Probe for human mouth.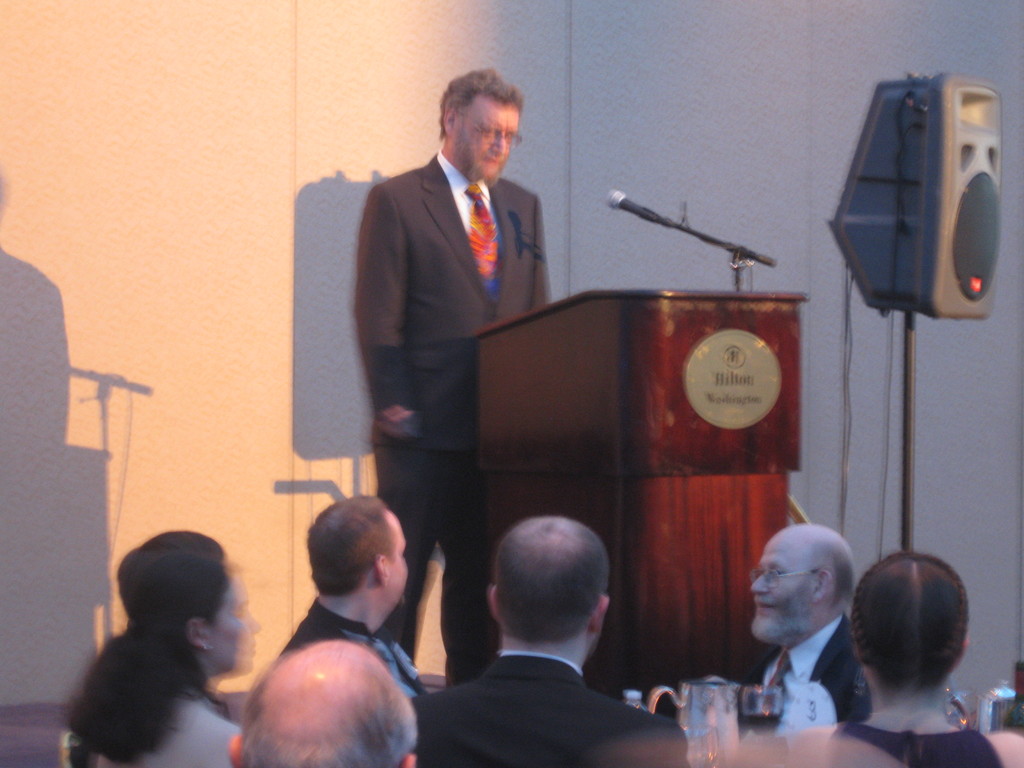
Probe result: [755, 602, 774, 613].
